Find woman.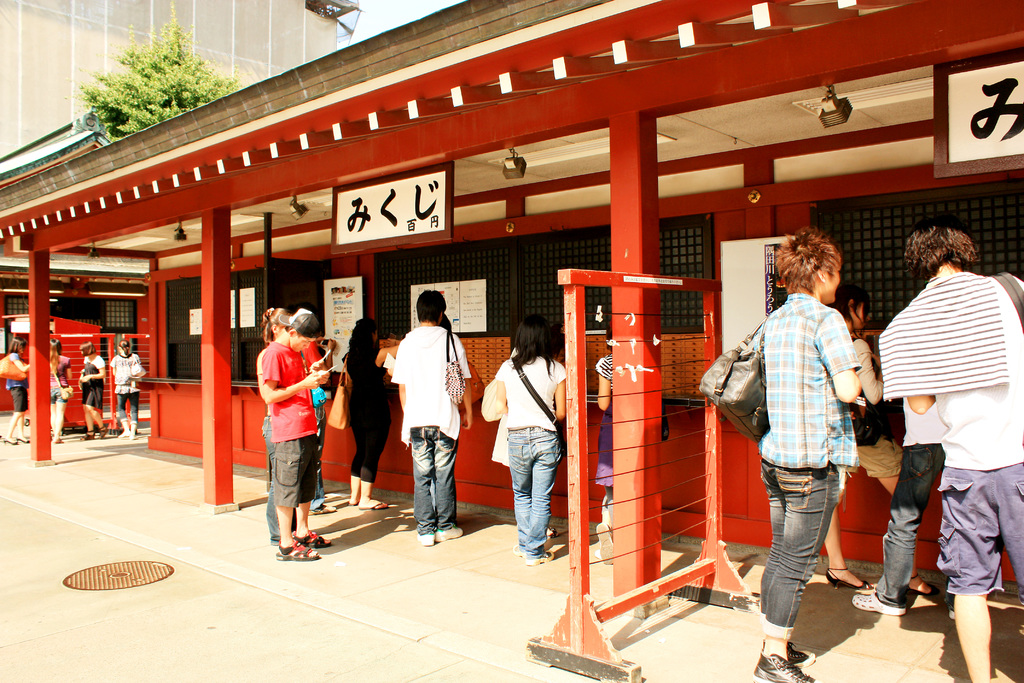
[left=46, top=337, right=70, bottom=442].
